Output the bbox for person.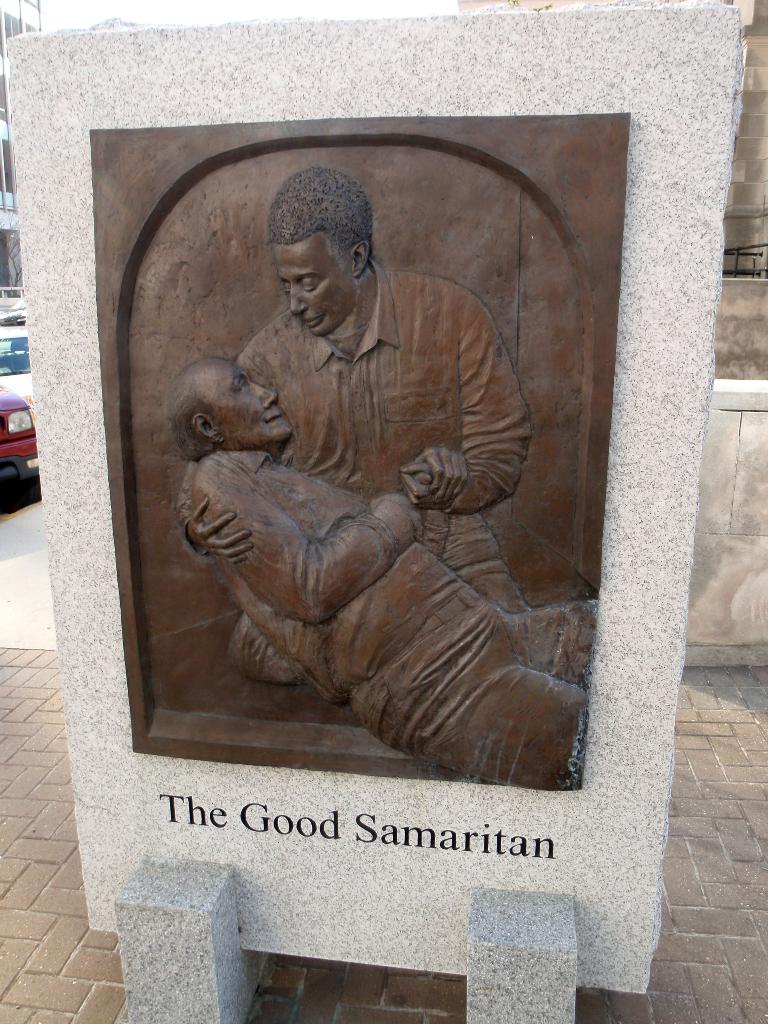
detection(167, 348, 587, 781).
